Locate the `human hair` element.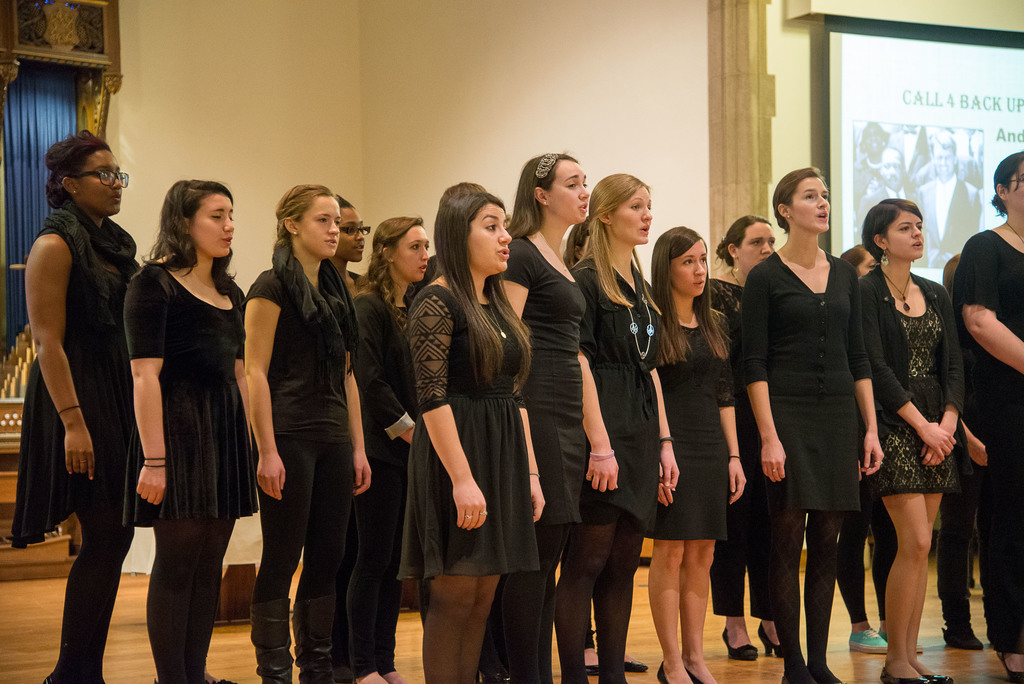
Element bbox: <bbox>504, 152, 582, 243</bbox>.
